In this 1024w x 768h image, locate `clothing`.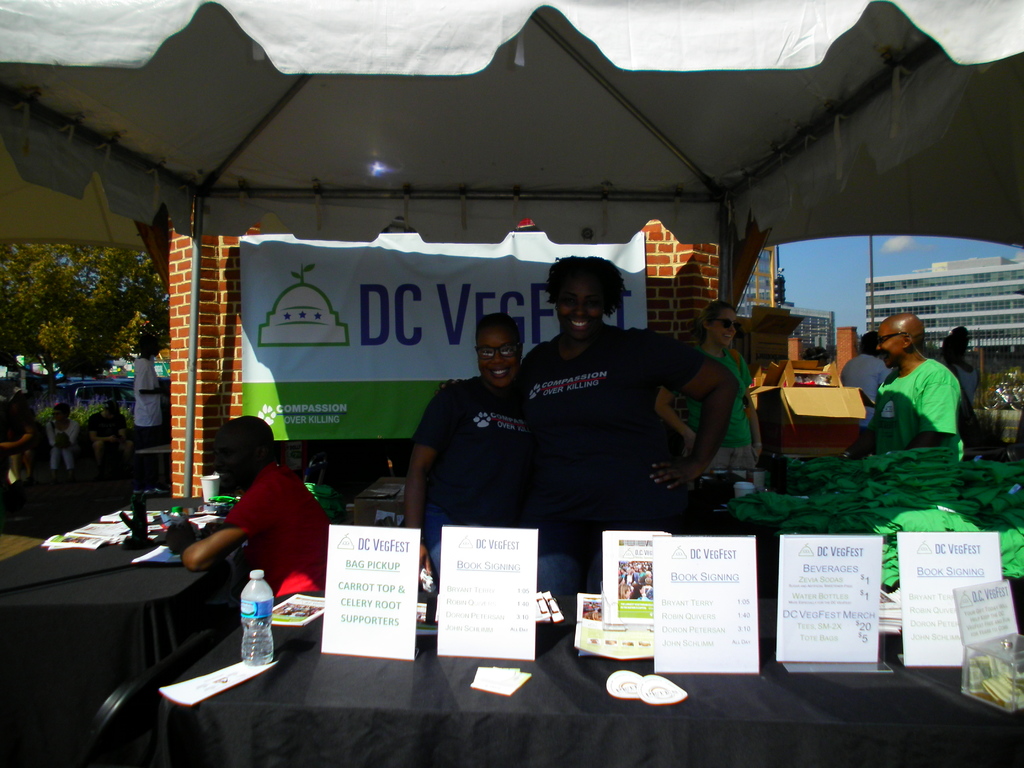
Bounding box: locate(509, 289, 725, 535).
